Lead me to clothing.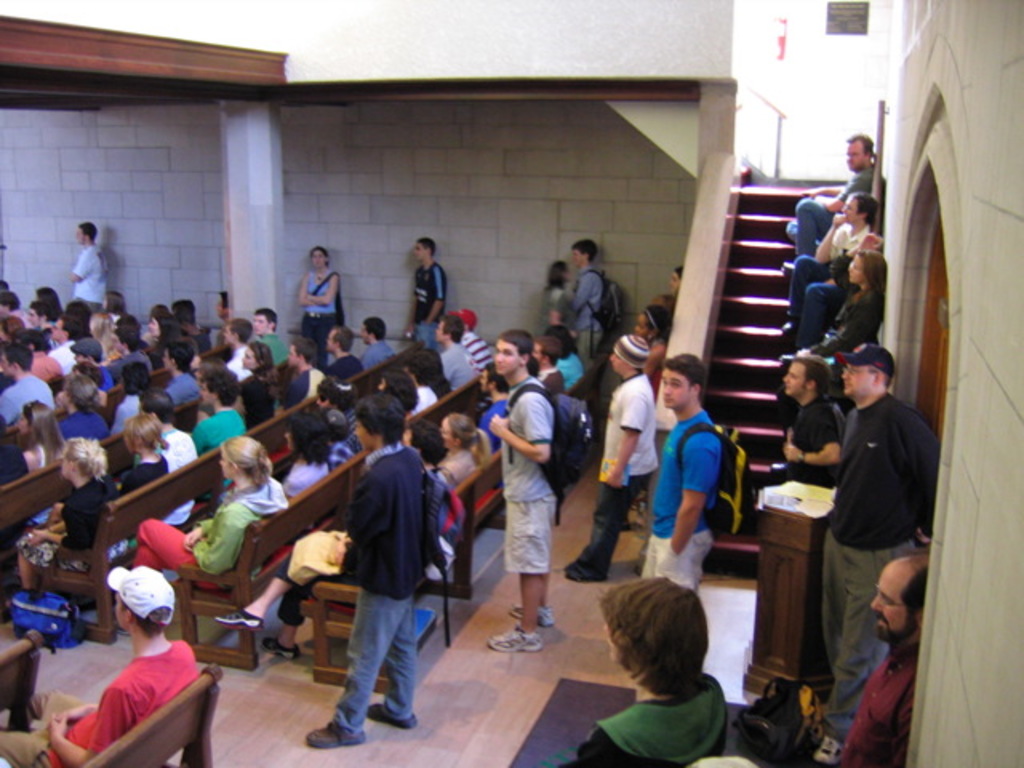
Lead to <region>48, 339, 77, 374</region>.
